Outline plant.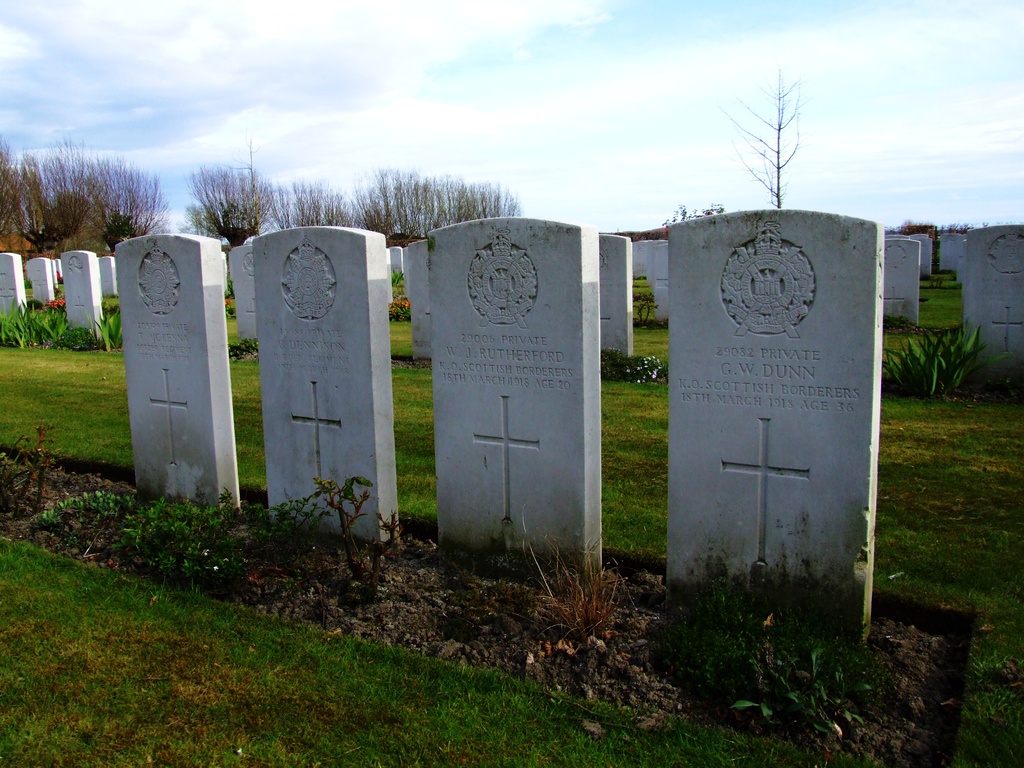
Outline: detection(226, 307, 272, 495).
